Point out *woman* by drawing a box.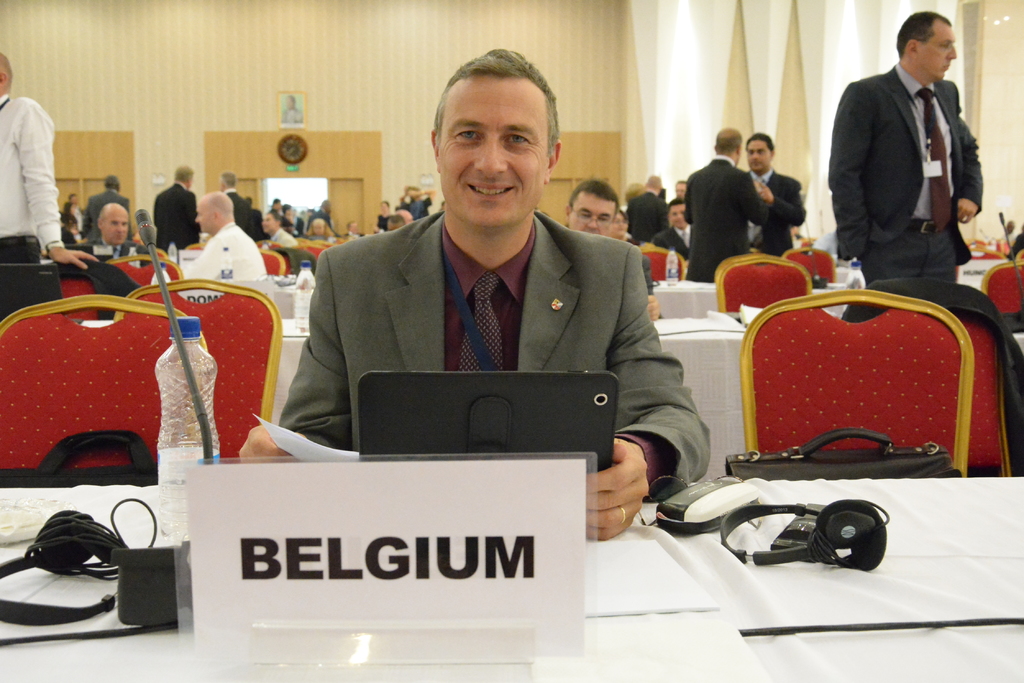
locate(65, 203, 82, 230).
